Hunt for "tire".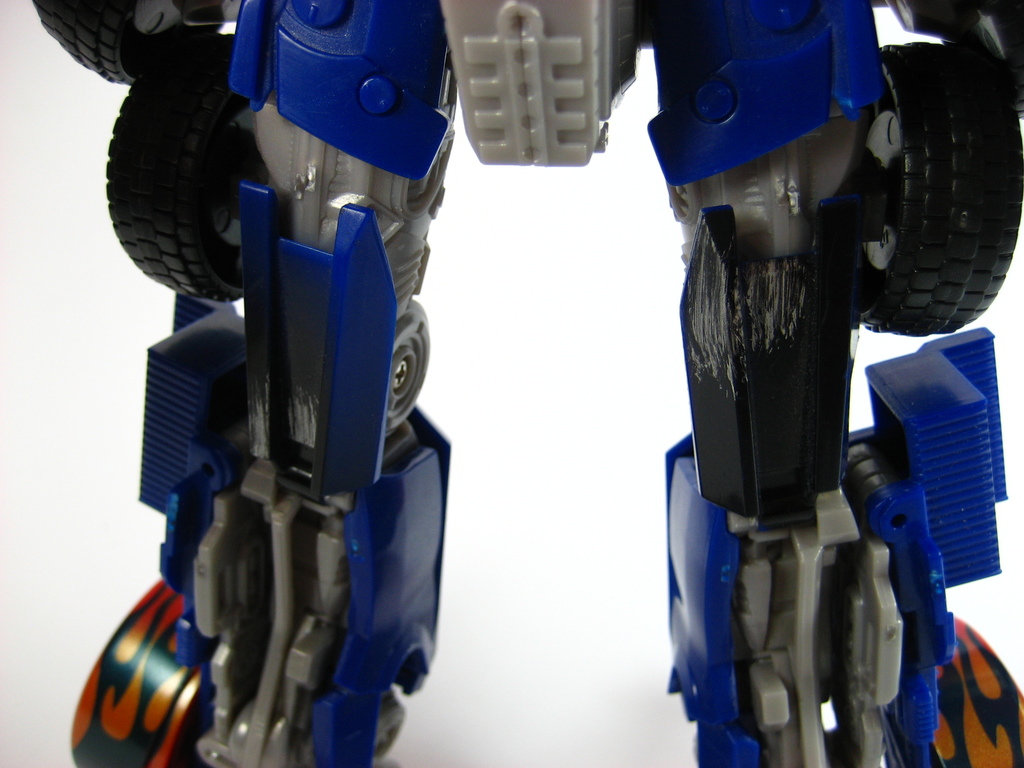
Hunted down at bbox=[104, 33, 273, 300].
